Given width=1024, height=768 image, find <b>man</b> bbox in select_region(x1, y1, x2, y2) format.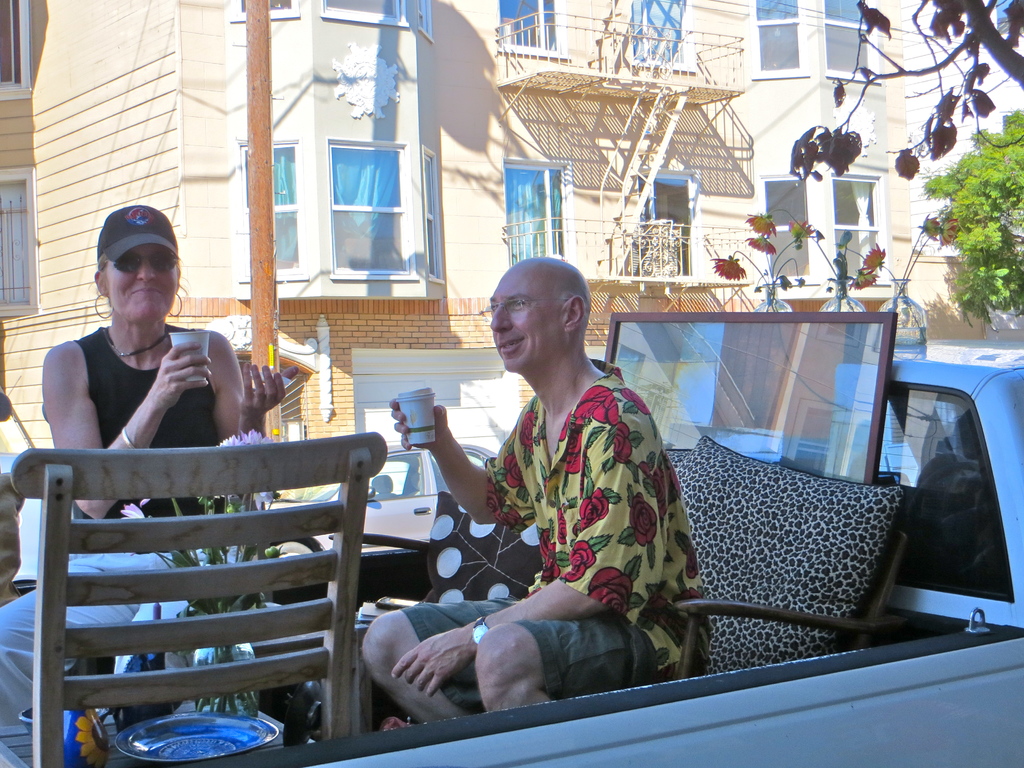
select_region(361, 255, 701, 712).
